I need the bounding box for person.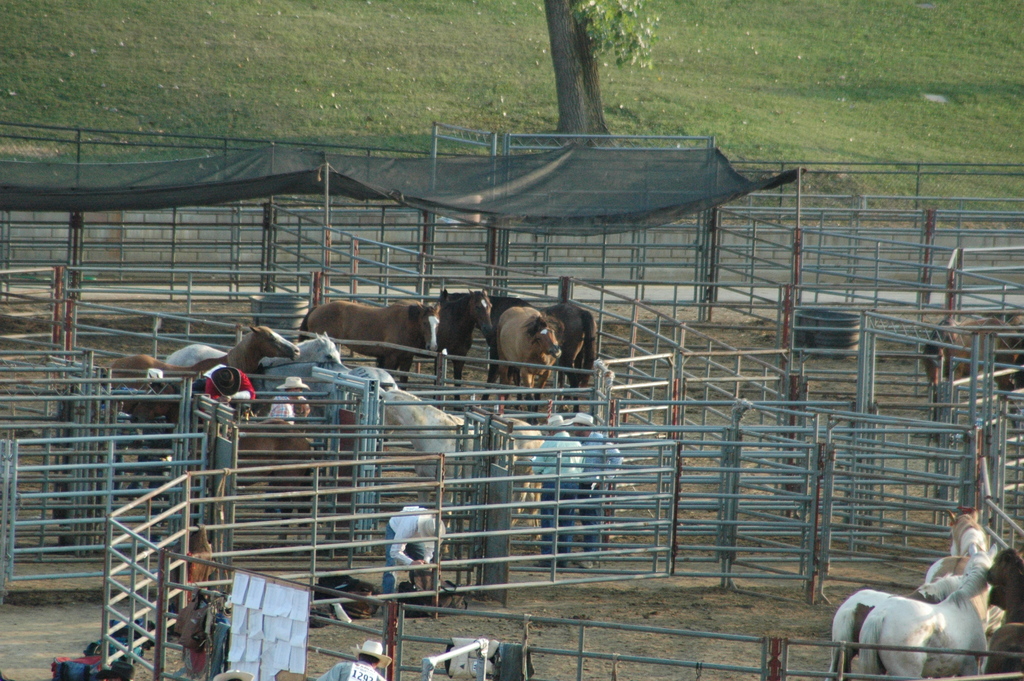
Here it is: {"x1": 201, "y1": 367, "x2": 256, "y2": 413}.
